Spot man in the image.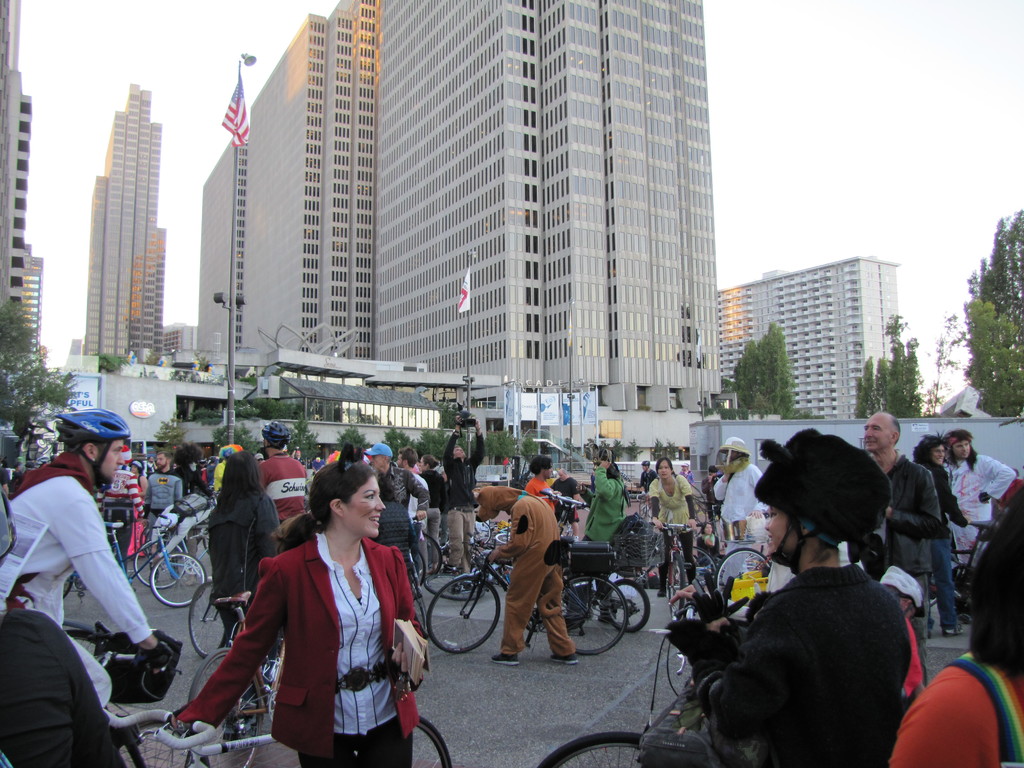
man found at 140/451/183/548.
